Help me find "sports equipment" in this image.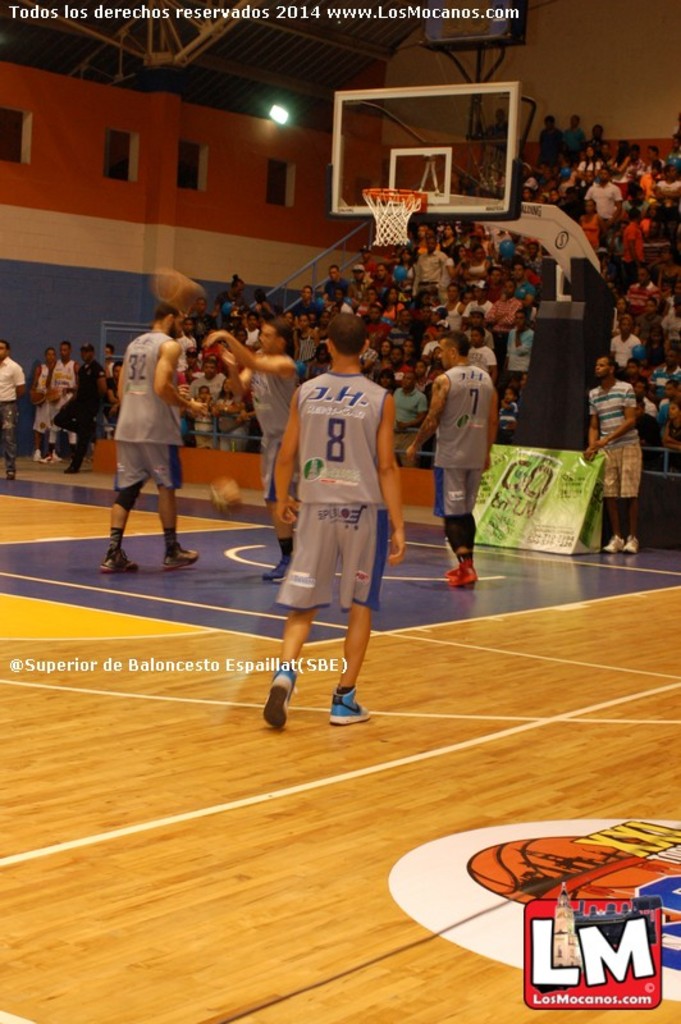
Found it: [444,562,481,589].
